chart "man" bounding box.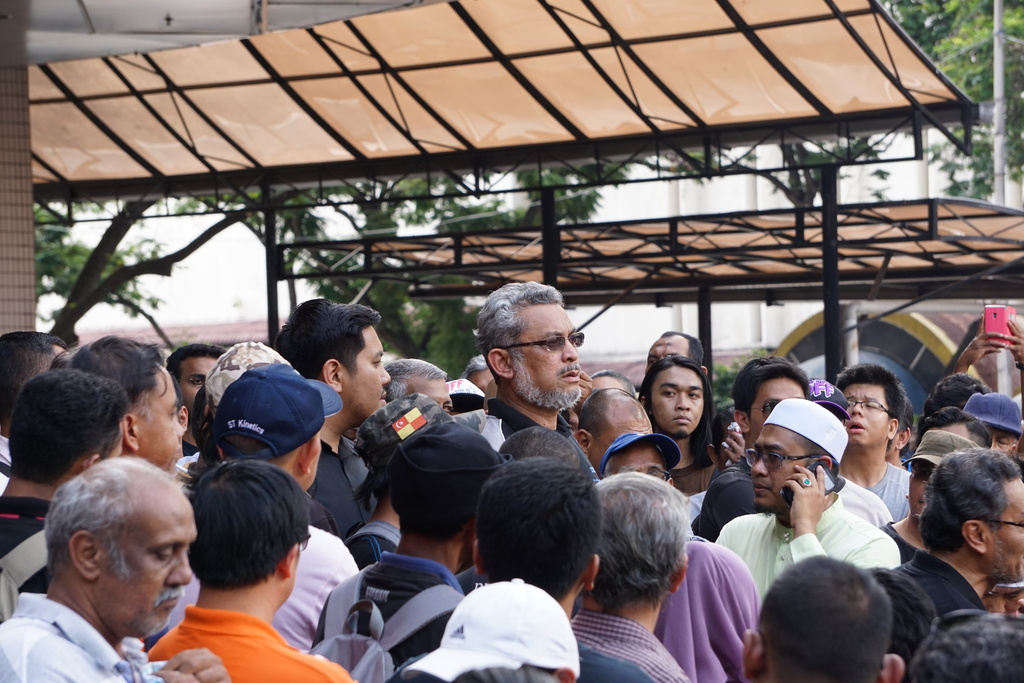
Charted: 388,356,452,415.
